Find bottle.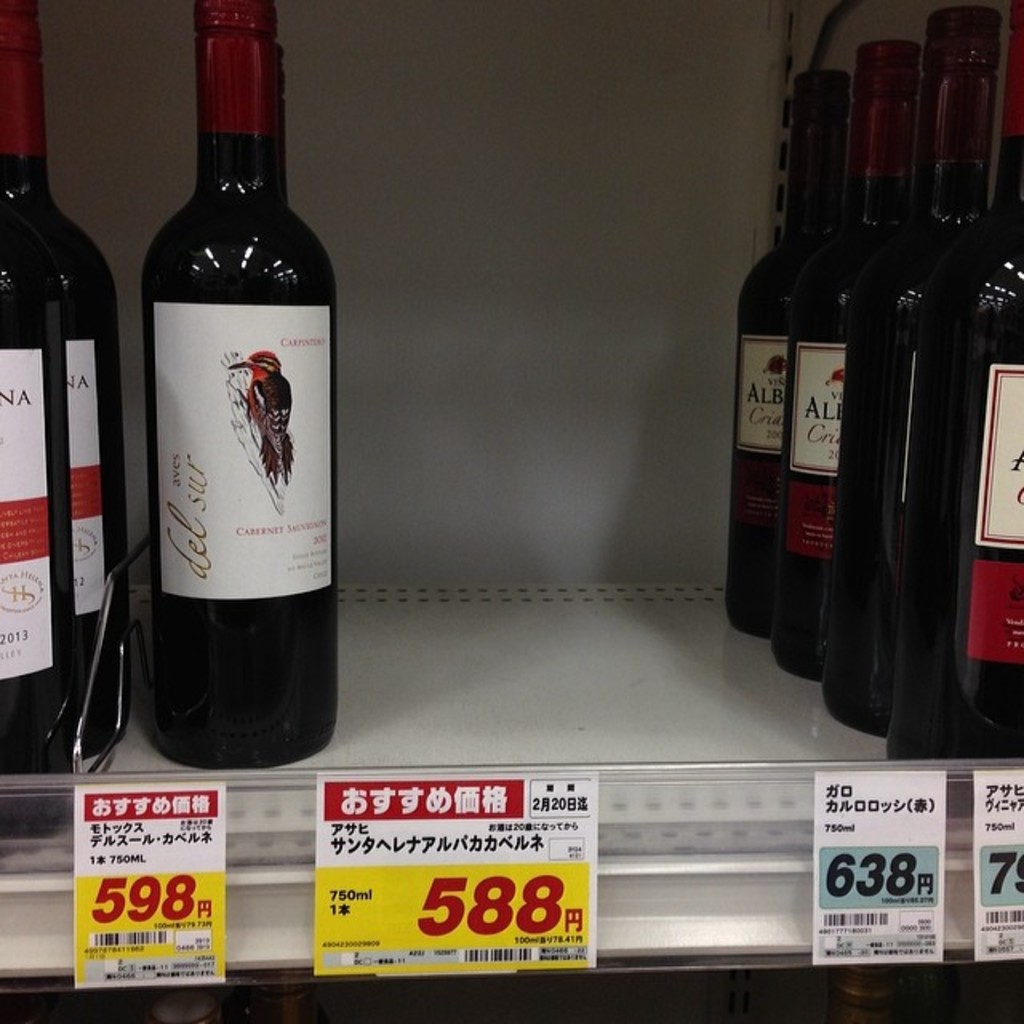
bbox(861, 0, 1022, 782).
